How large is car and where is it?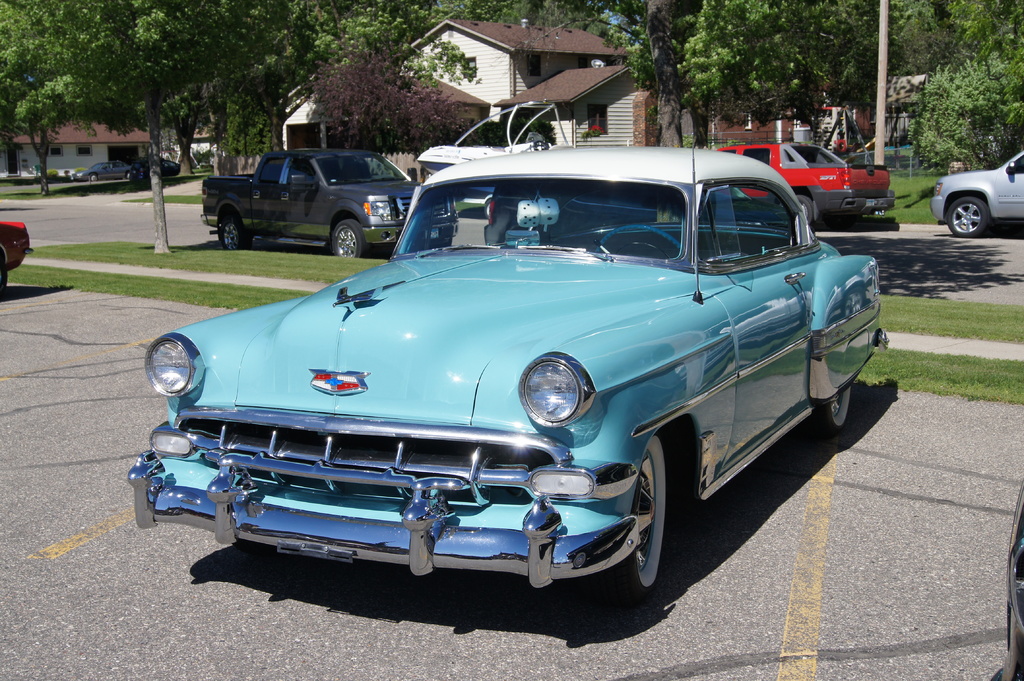
Bounding box: (x1=1005, y1=486, x2=1023, y2=680).
